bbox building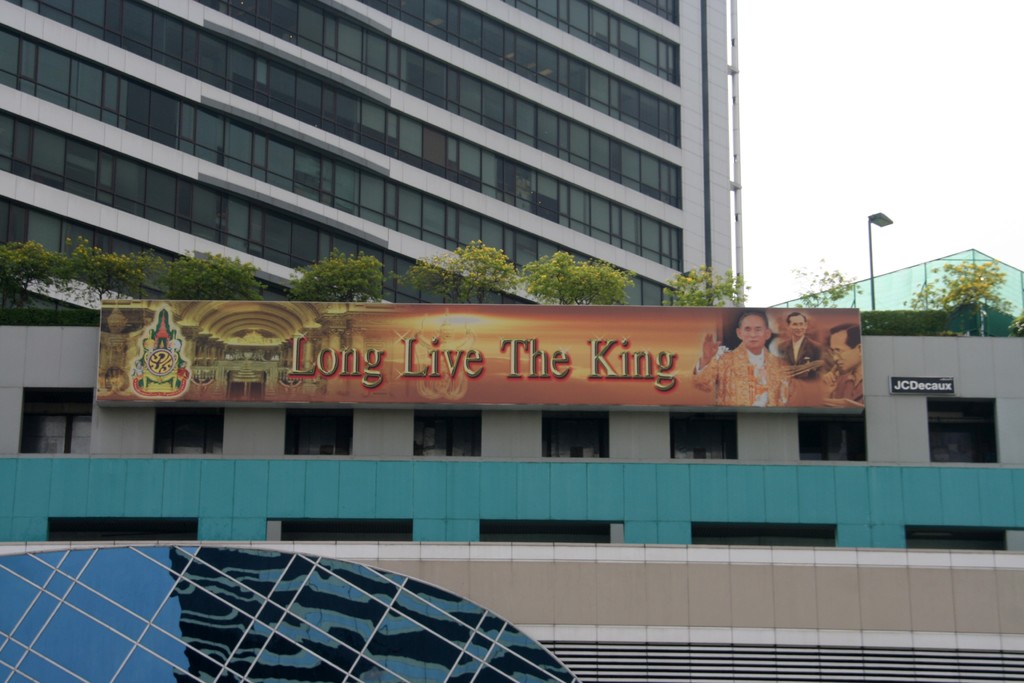
region(0, 0, 744, 328)
